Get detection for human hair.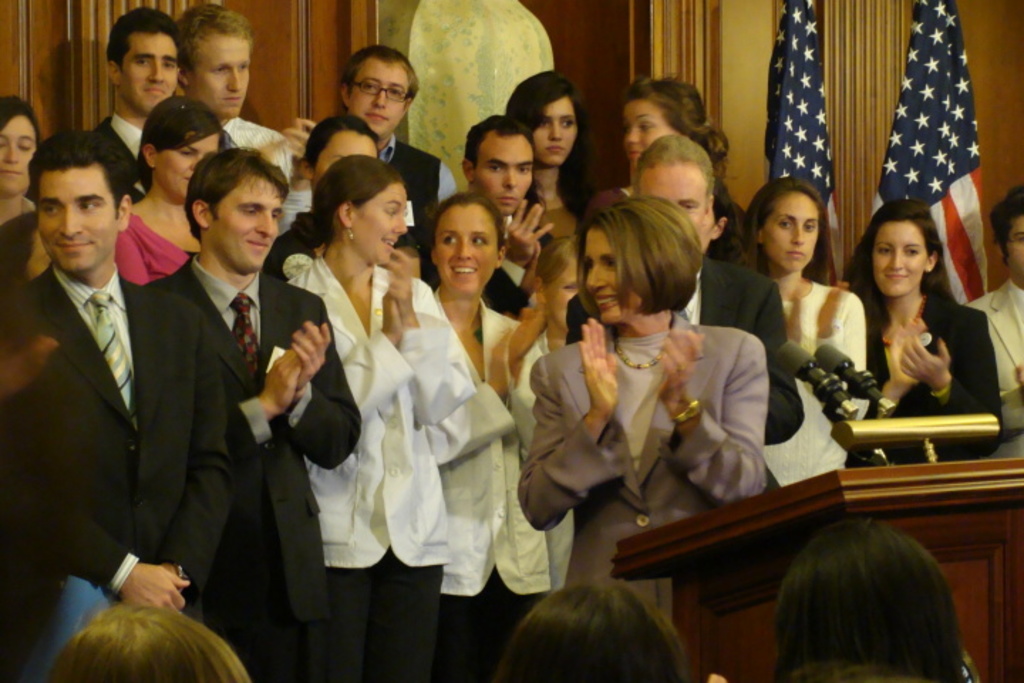
Detection: pyautogui.locateOnScreen(340, 43, 418, 108).
